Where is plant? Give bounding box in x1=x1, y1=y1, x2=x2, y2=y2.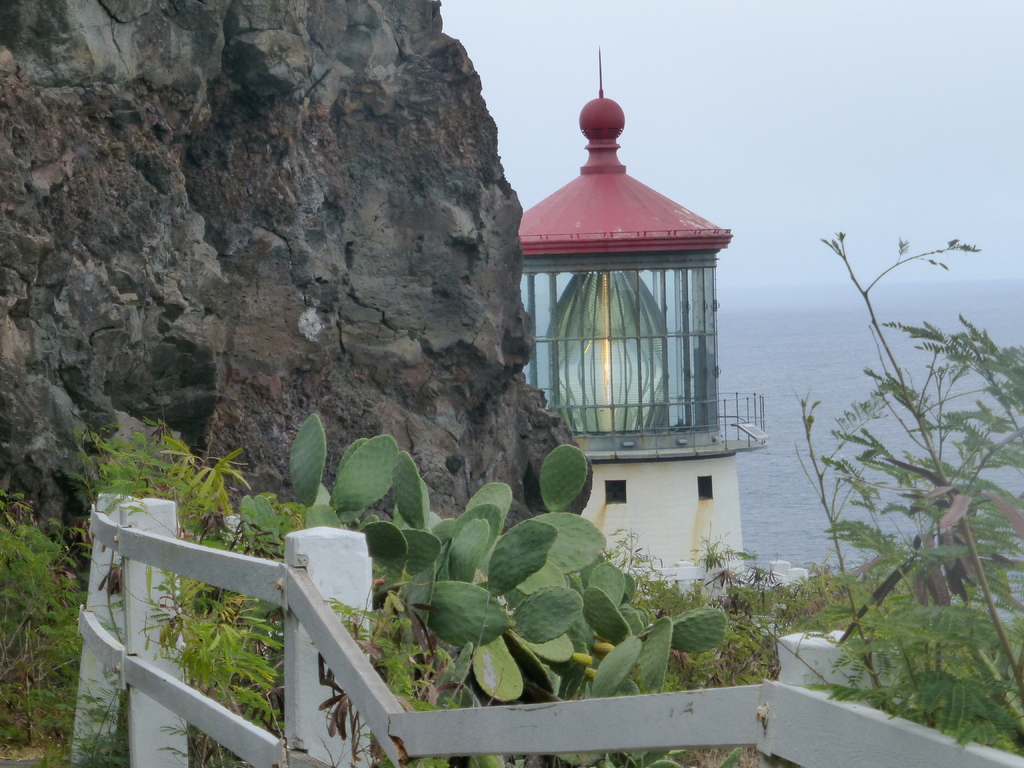
x1=65, y1=662, x2=143, y2=767.
